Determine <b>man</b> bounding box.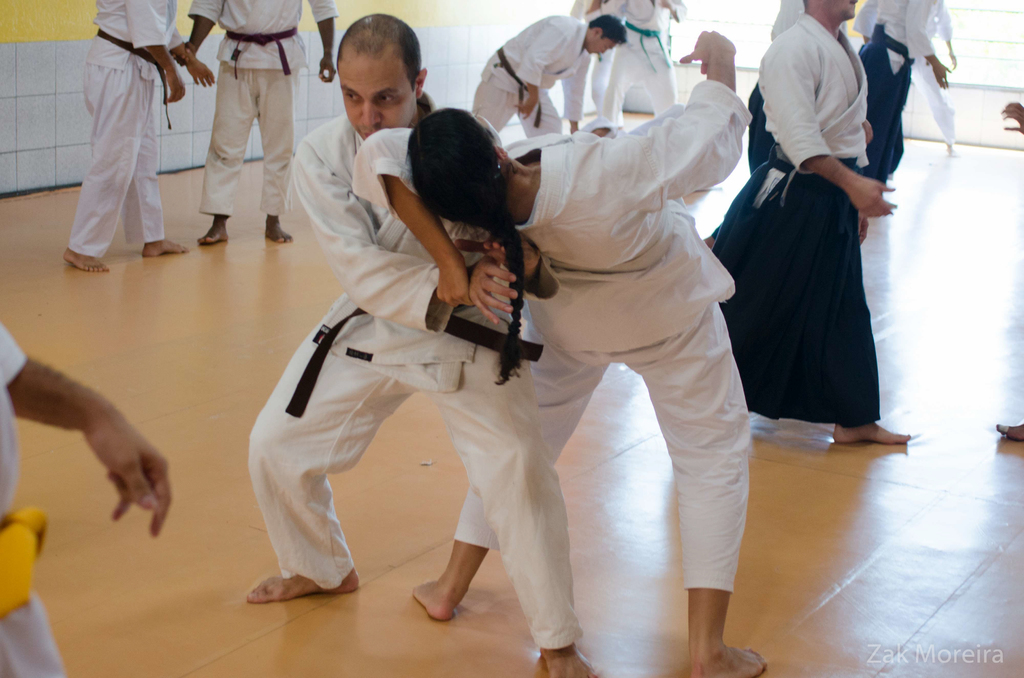
Determined: (0, 323, 168, 677).
